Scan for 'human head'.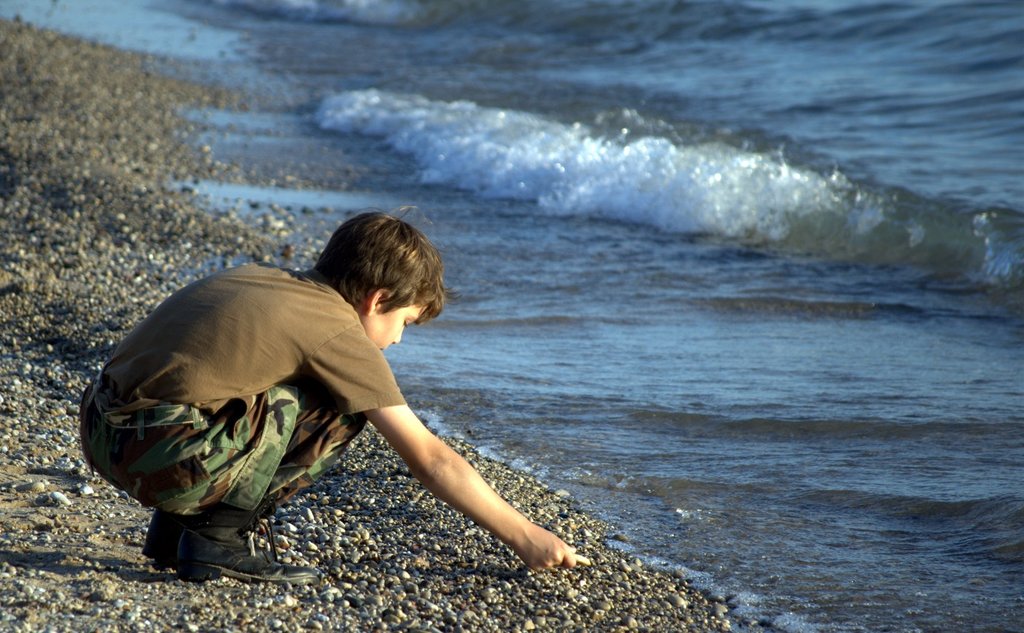
Scan result: [318, 211, 442, 350].
